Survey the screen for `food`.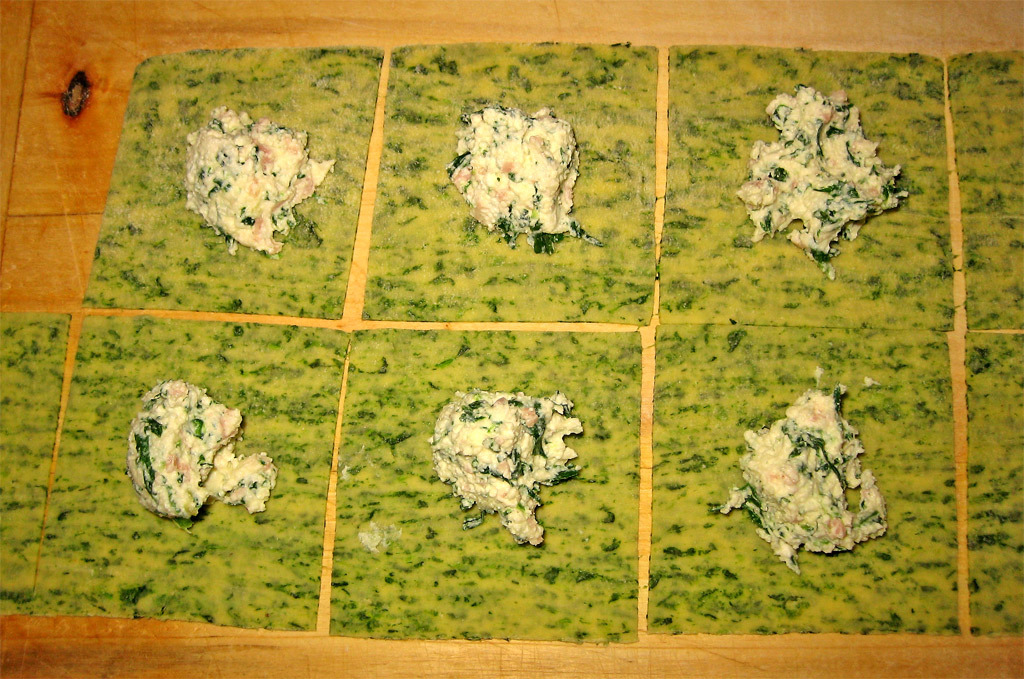
Survey found: locate(425, 391, 588, 548).
